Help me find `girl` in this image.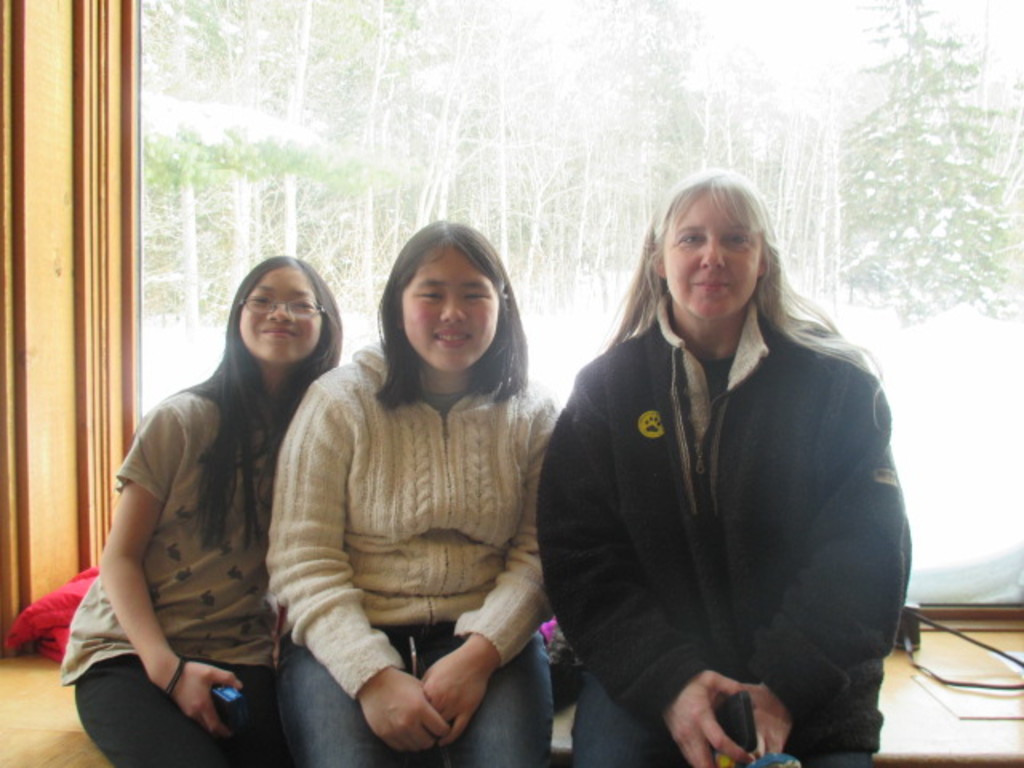
Found it: region(534, 158, 907, 766).
